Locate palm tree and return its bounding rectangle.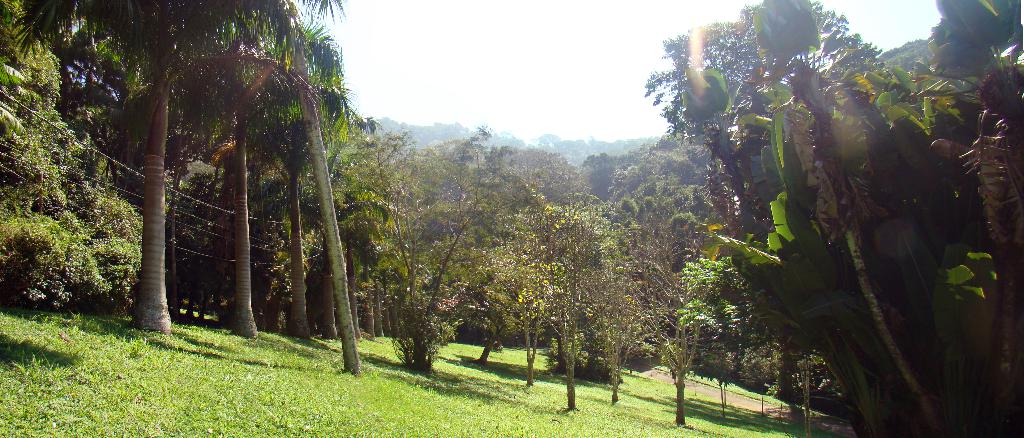
left=471, top=199, right=618, bottom=380.
